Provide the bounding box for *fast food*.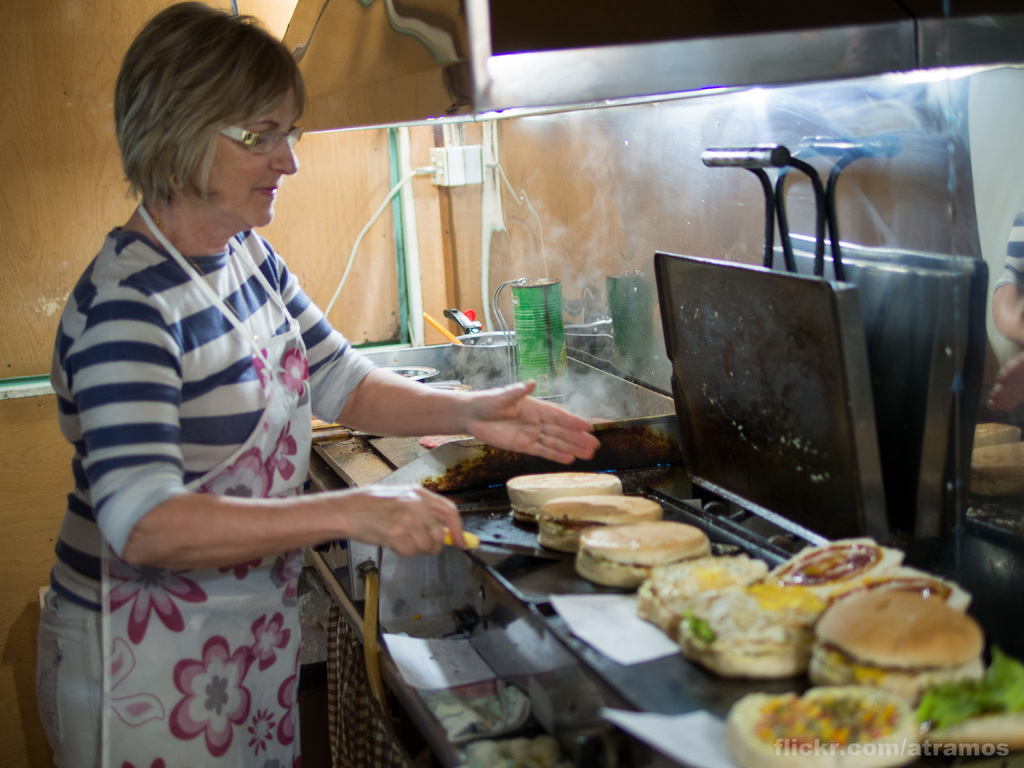
781, 522, 900, 605.
